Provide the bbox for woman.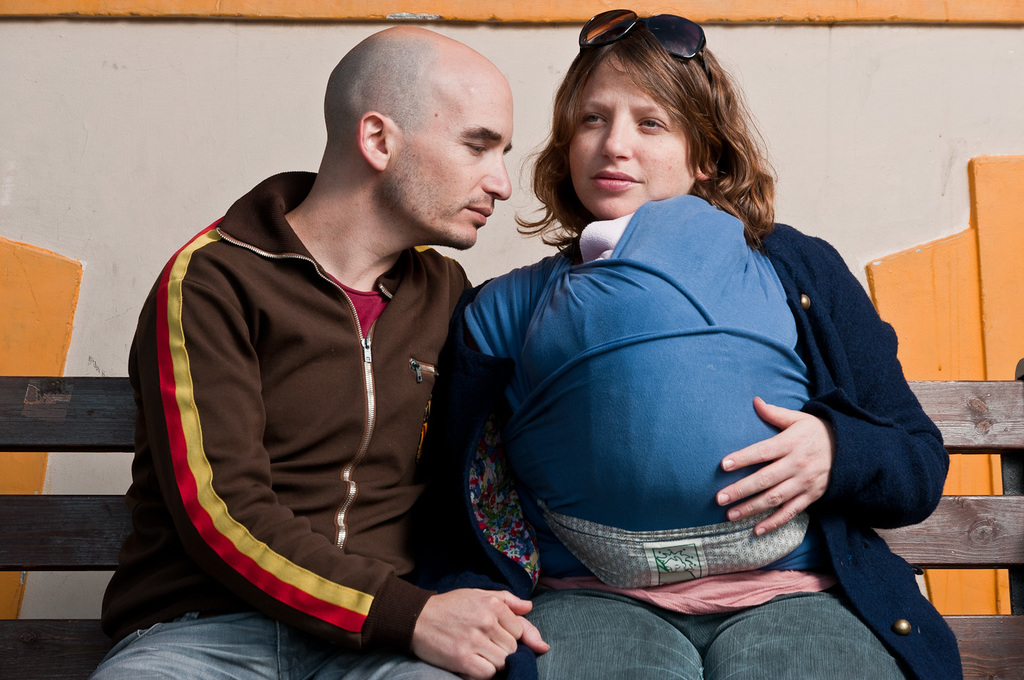
{"left": 429, "top": 1, "right": 952, "bottom": 679}.
